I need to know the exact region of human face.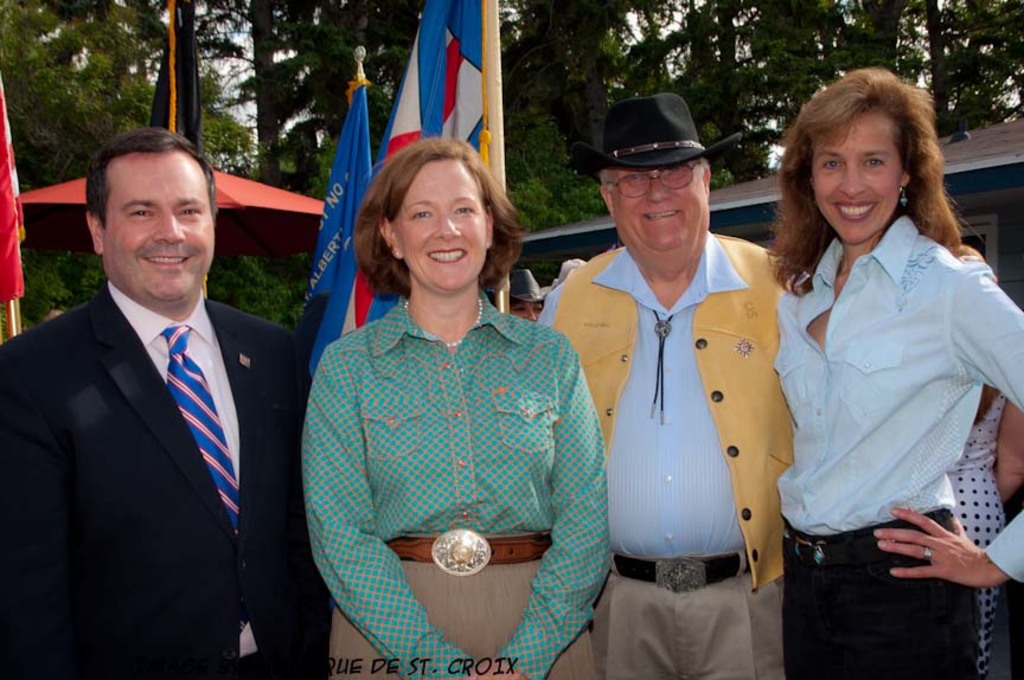
Region: 107 152 216 302.
